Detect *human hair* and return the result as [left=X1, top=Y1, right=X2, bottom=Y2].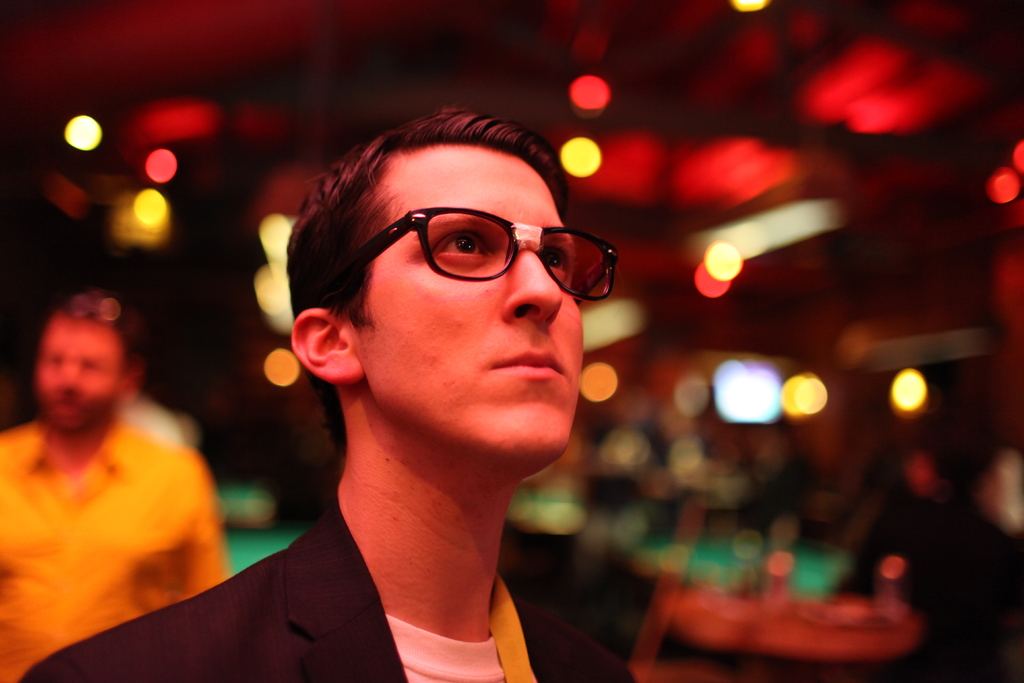
[left=38, top=301, right=148, bottom=380].
